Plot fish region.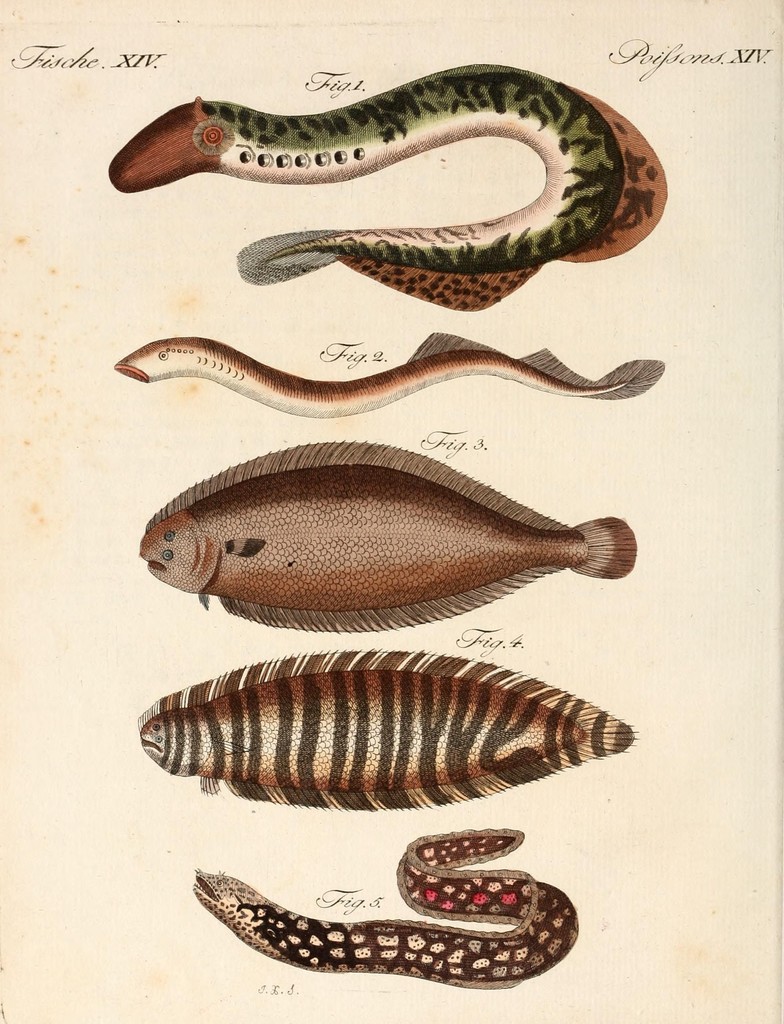
Plotted at 134:635:640:819.
